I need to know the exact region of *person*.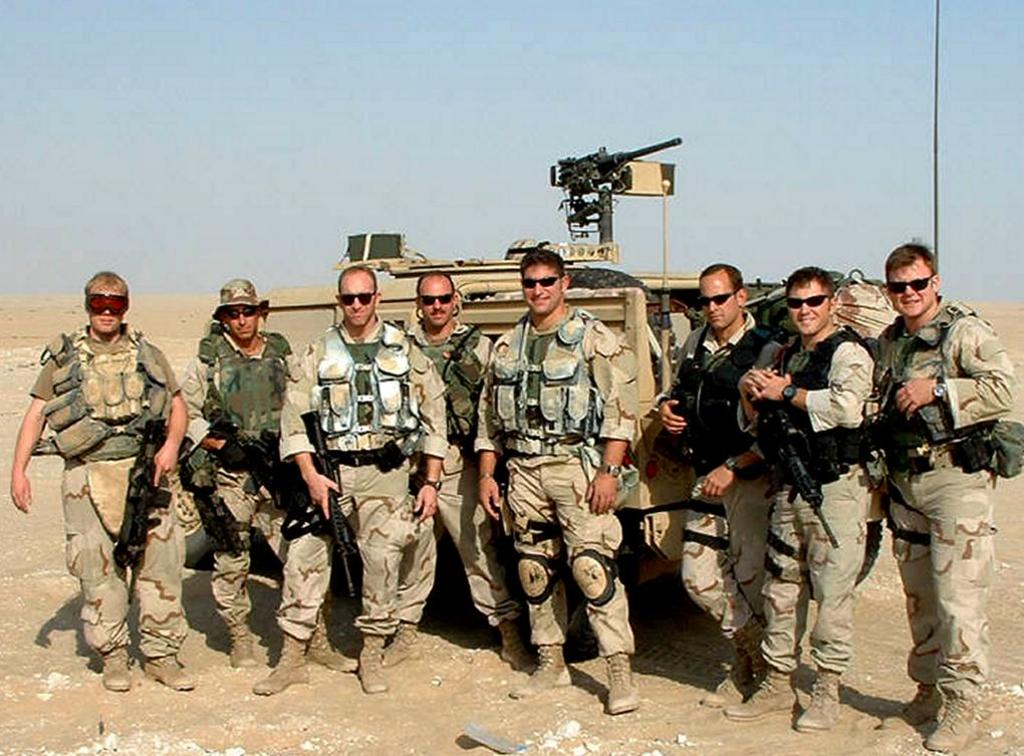
Region: bbox(256, 265, 447, 694).
